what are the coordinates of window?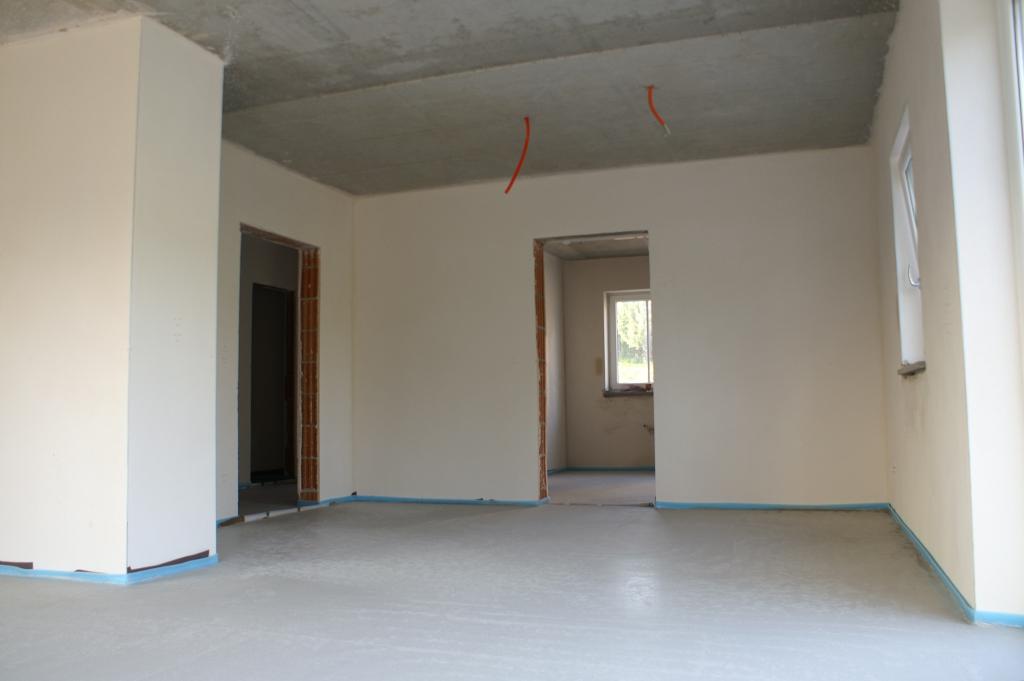
[607,290,653,393].
